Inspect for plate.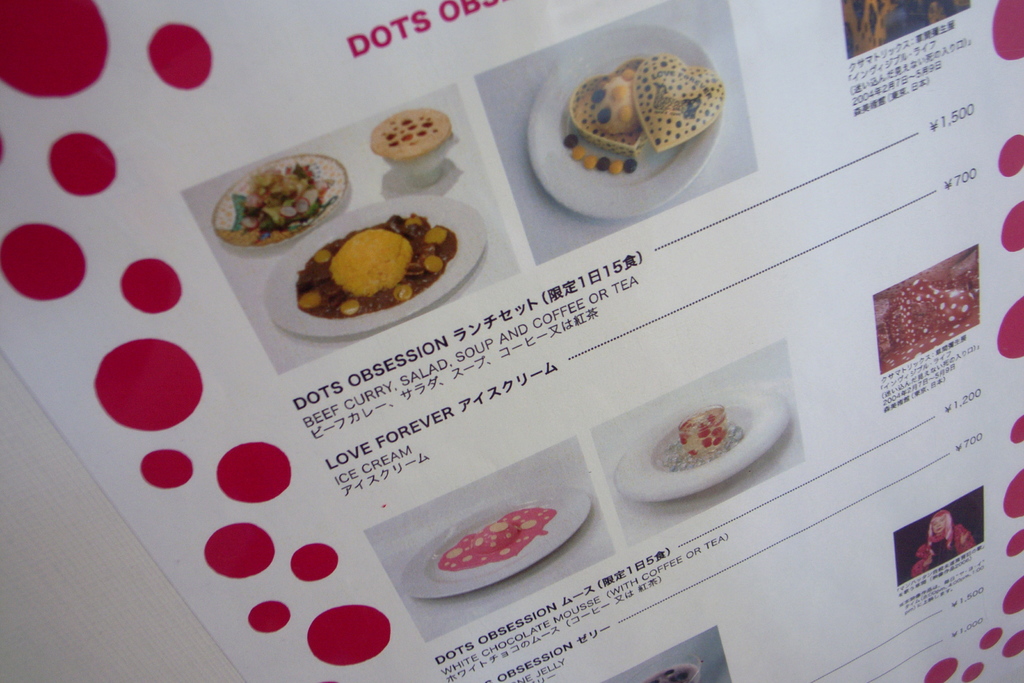
Inspection: <box>648,374,797,500</box>.
